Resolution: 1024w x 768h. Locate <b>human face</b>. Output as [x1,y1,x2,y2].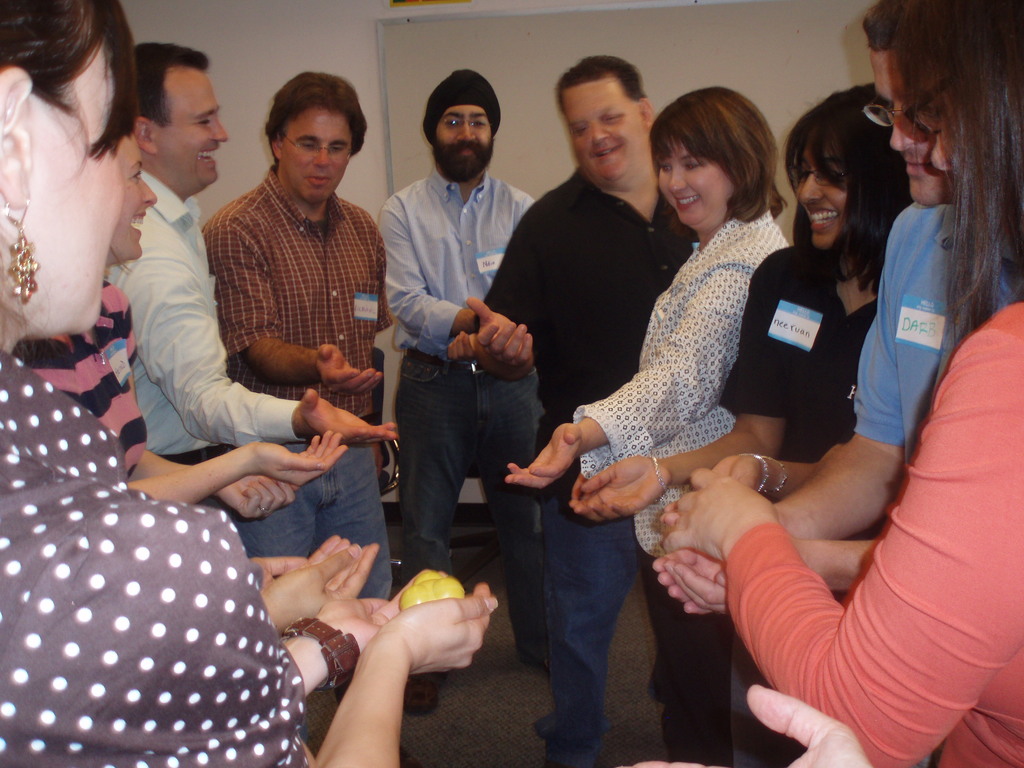
[280,109,358,204].
